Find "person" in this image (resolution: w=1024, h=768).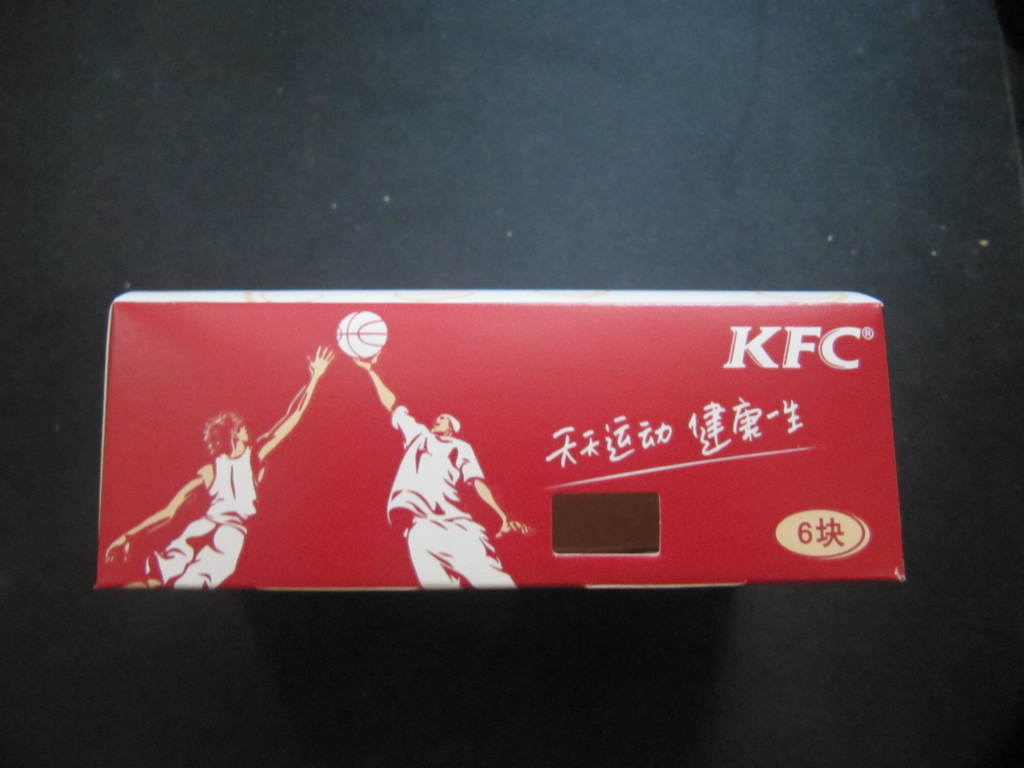
102:342:322:600.
